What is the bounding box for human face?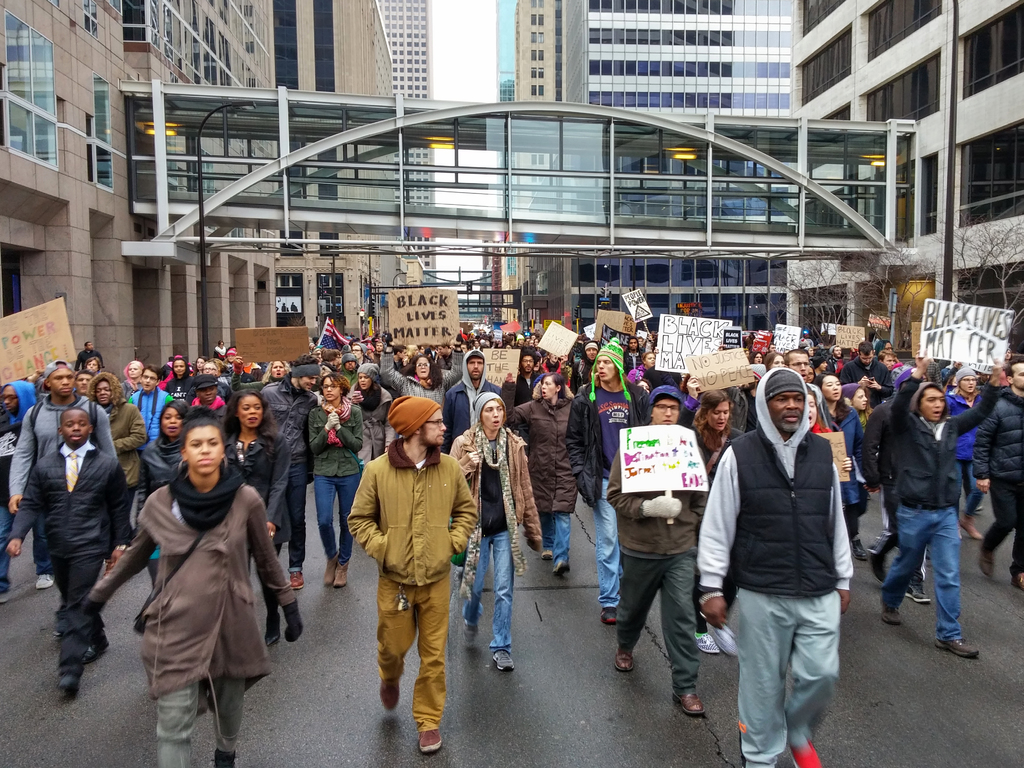
region(652, 396, 678, 425).
